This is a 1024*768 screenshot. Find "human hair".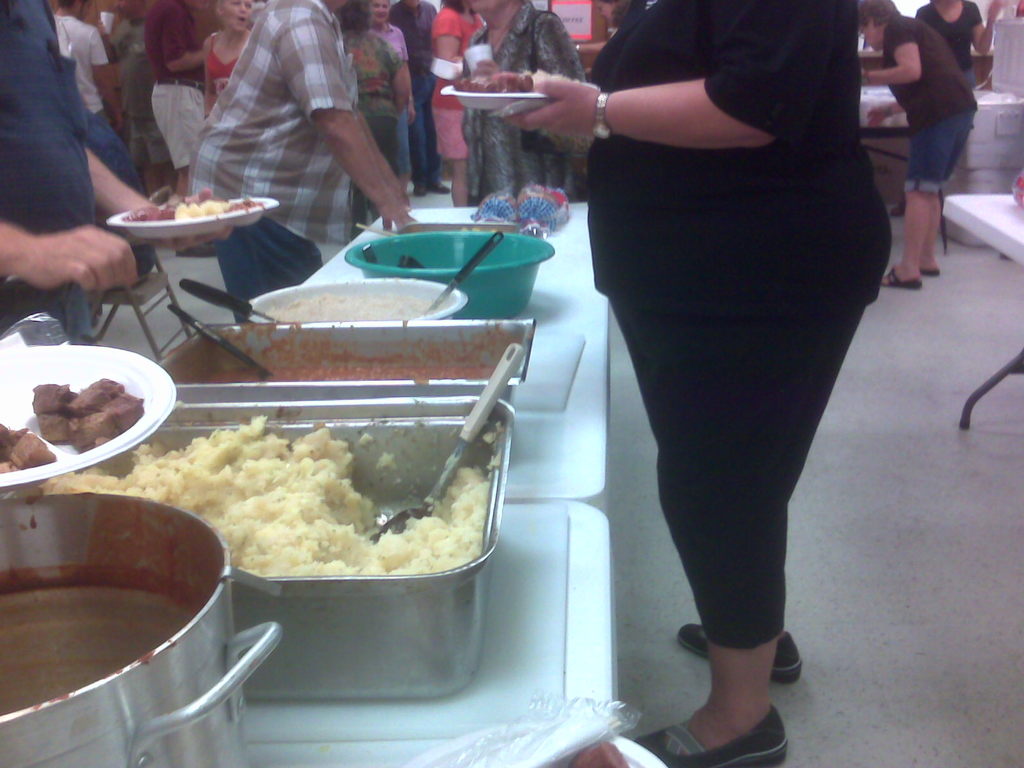
Bounding box: 58 0 86 10.
